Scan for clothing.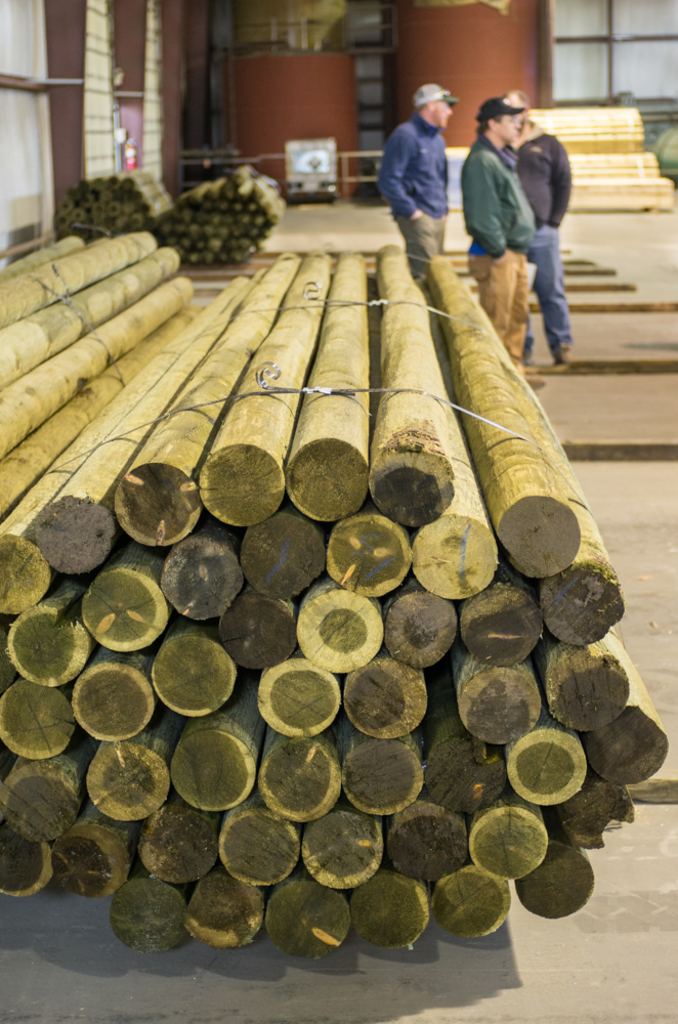
Scan result: (385, 85, 473, 255).
